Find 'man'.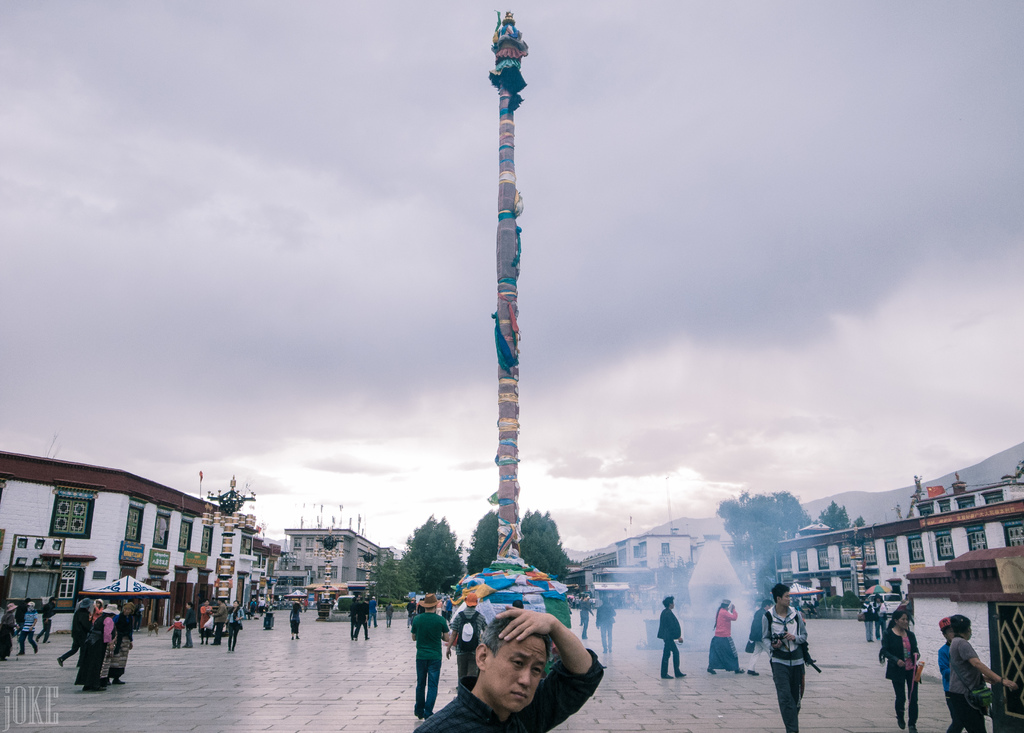
350:598:360:641.
